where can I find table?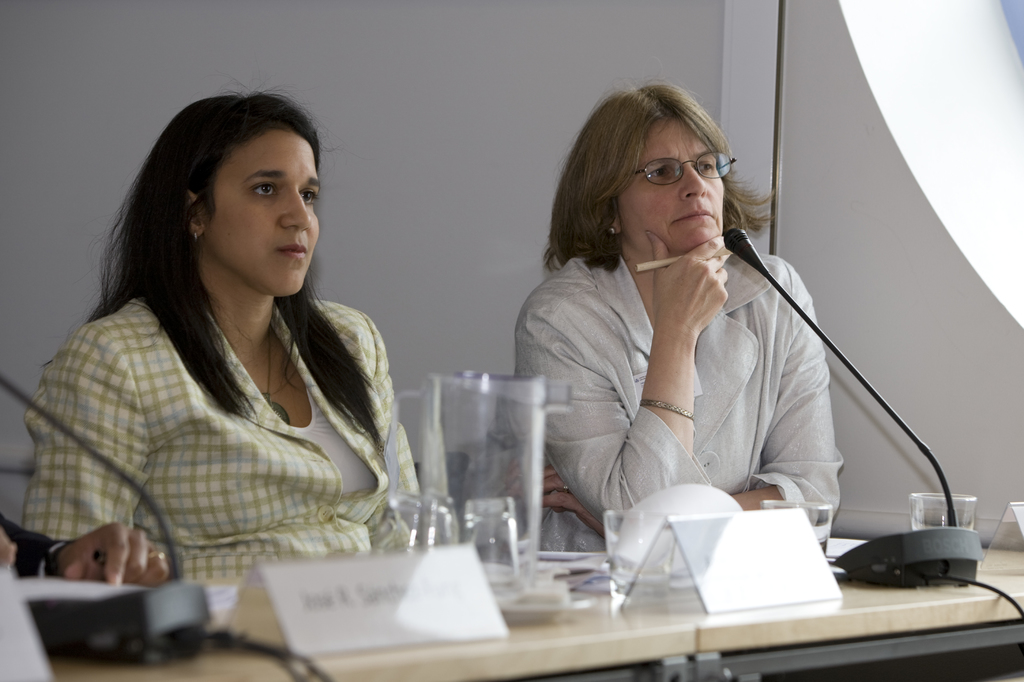
You can find it at (left=216, top=505, right=1004, bottom=676).
